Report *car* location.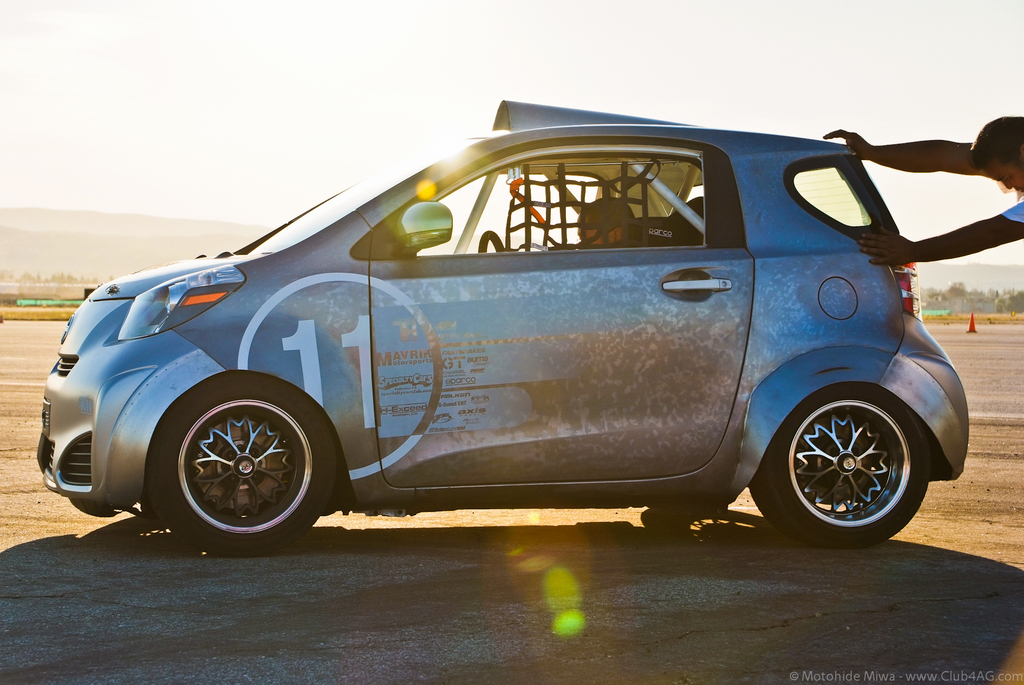
Report: detection(42, 106, 987, 563).
